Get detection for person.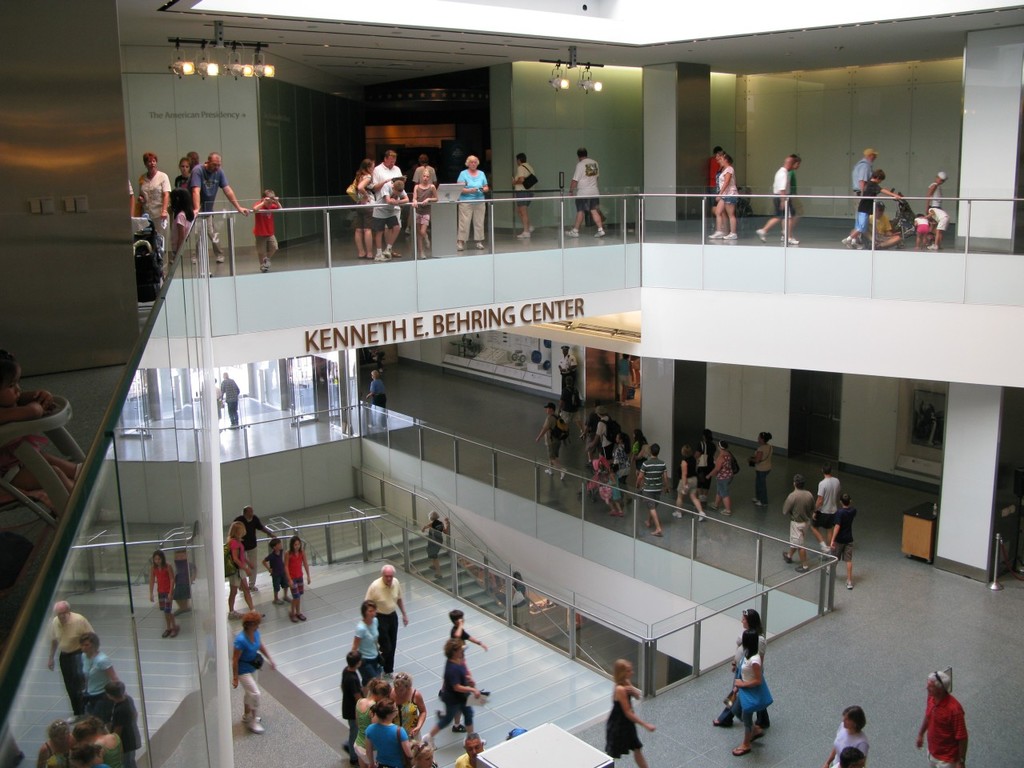
Detection: [281,536,319,626].
